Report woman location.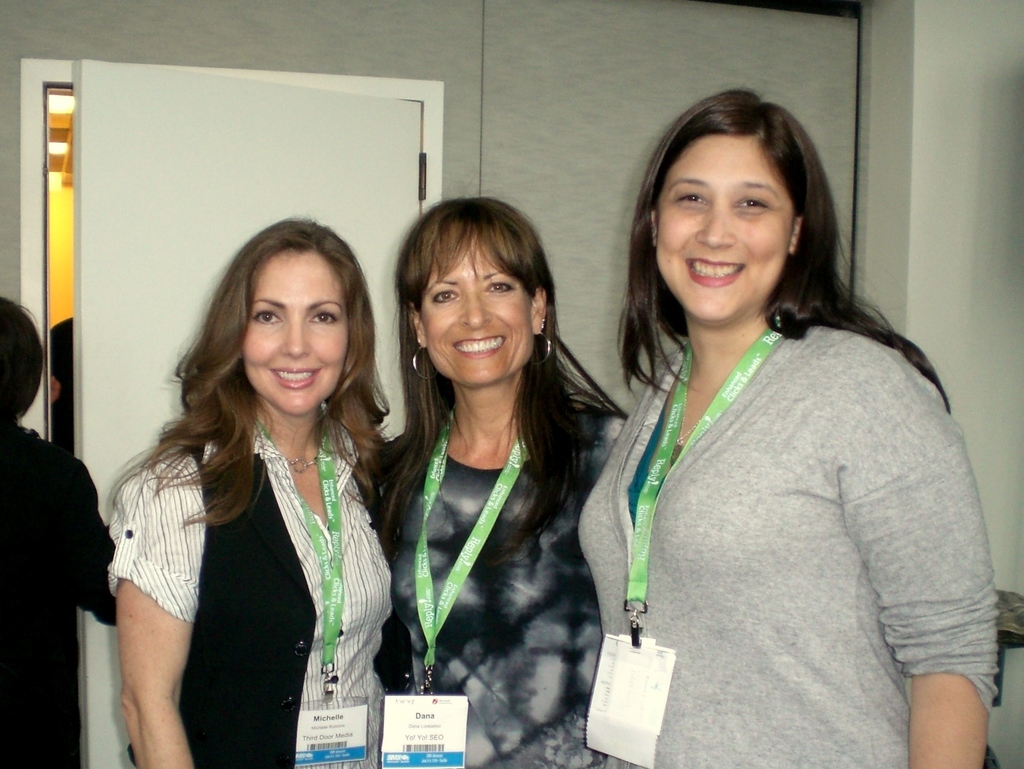
Report: x1=578 y1=88 x2=1001 y2=768.
